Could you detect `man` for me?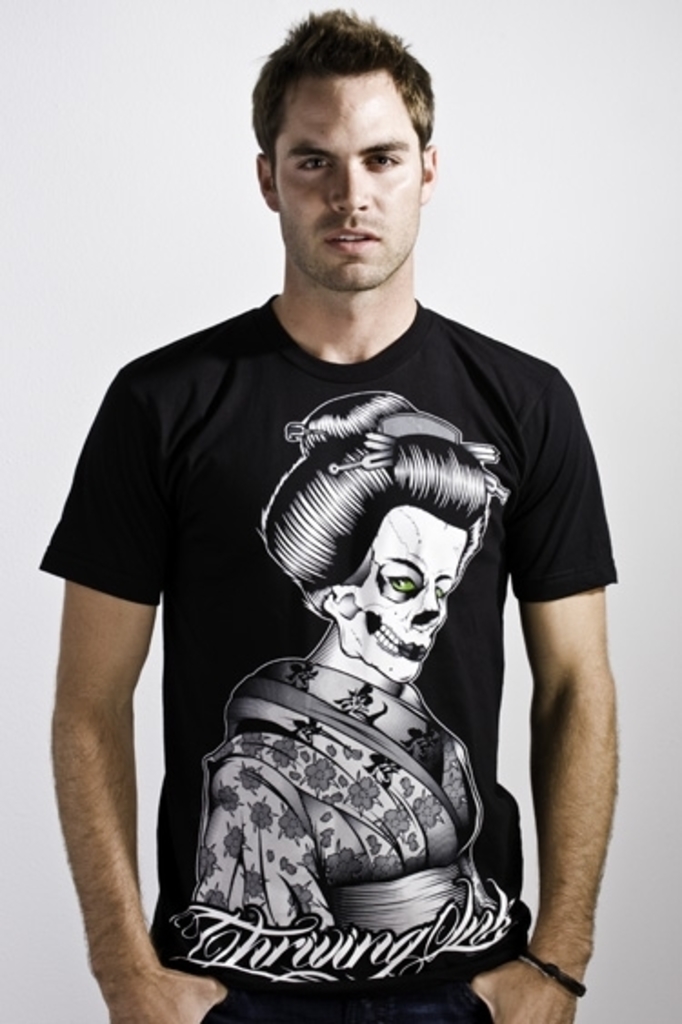
Detection result: 51 85 624 1002.
